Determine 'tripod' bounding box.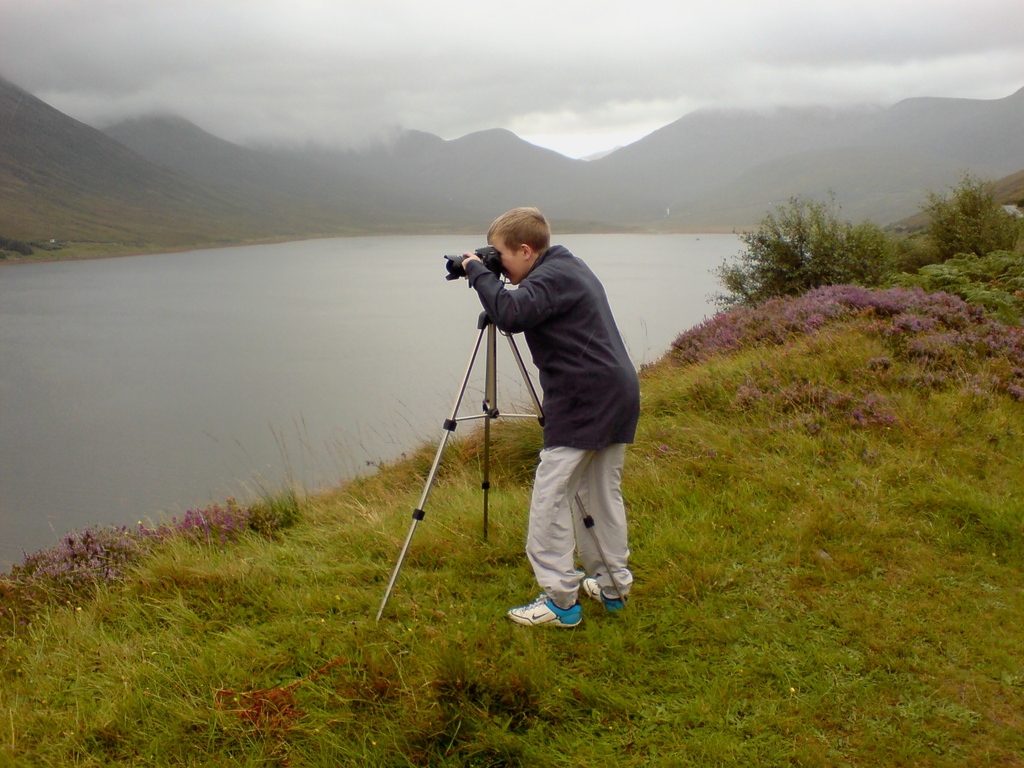
Determined: [x1=376, y1=270, x2=630, y2=621].
